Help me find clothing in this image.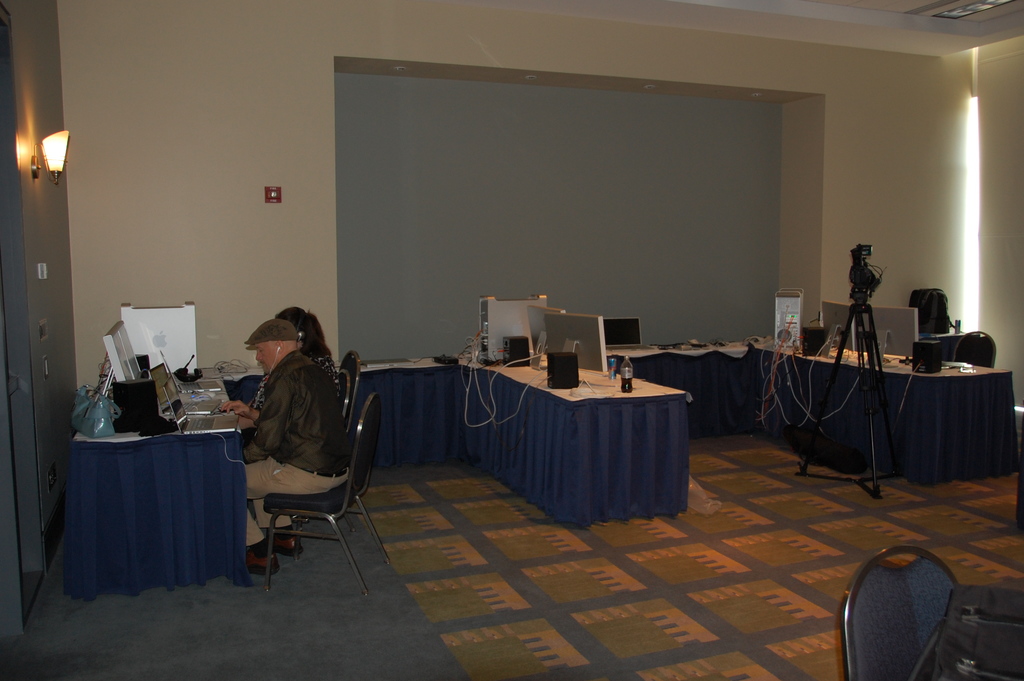
Found it: [227, 316, 365, 549].
